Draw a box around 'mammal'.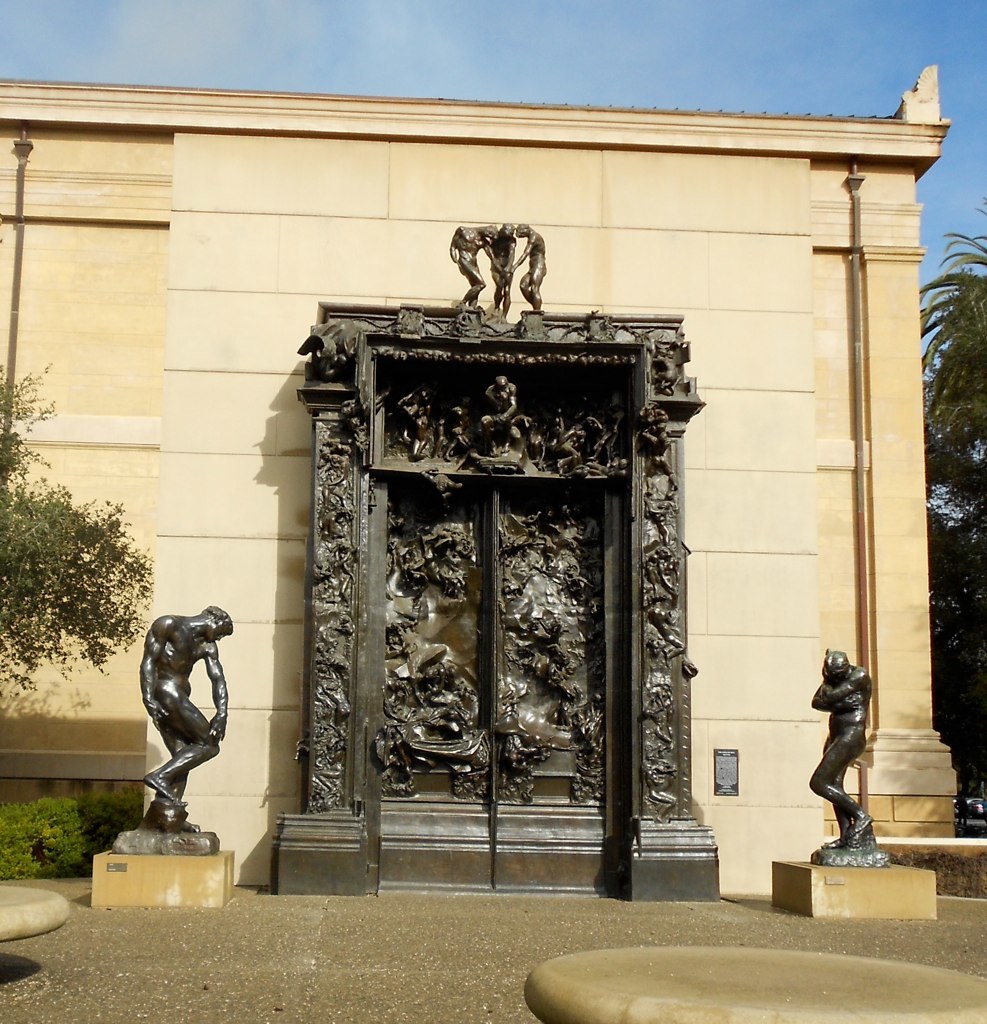
locate(142, 604, 230, 818).
